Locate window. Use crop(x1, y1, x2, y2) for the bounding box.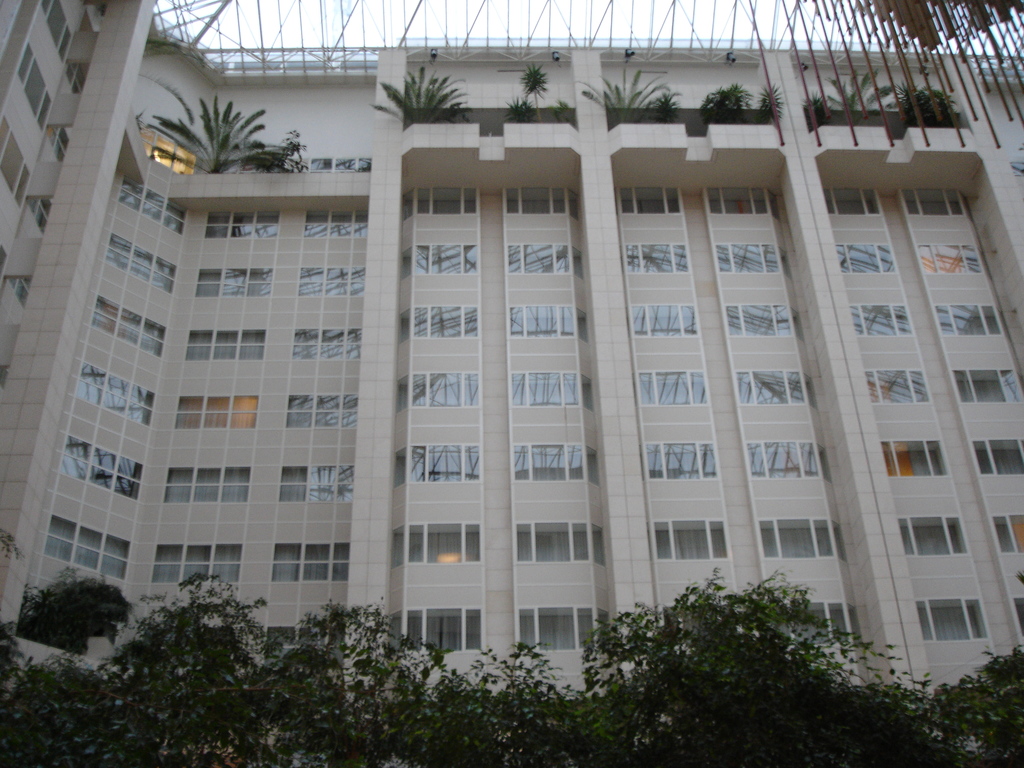
crop(879, 437, 953, 478).
